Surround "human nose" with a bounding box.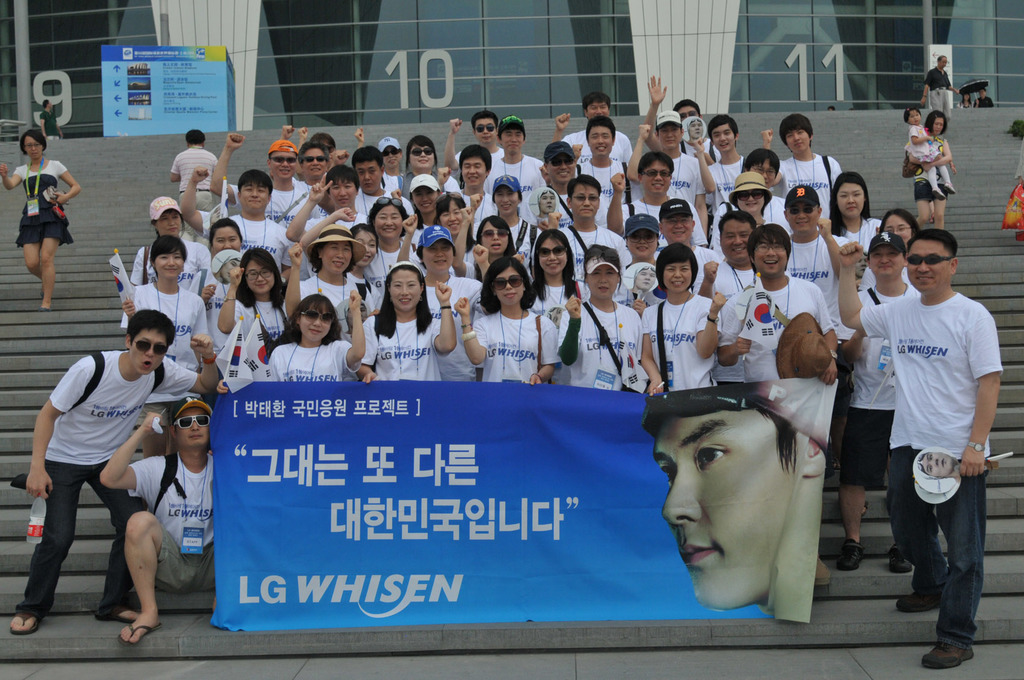
{"left": 190, "top": 425, "right": 200, "bottom": 431}.
